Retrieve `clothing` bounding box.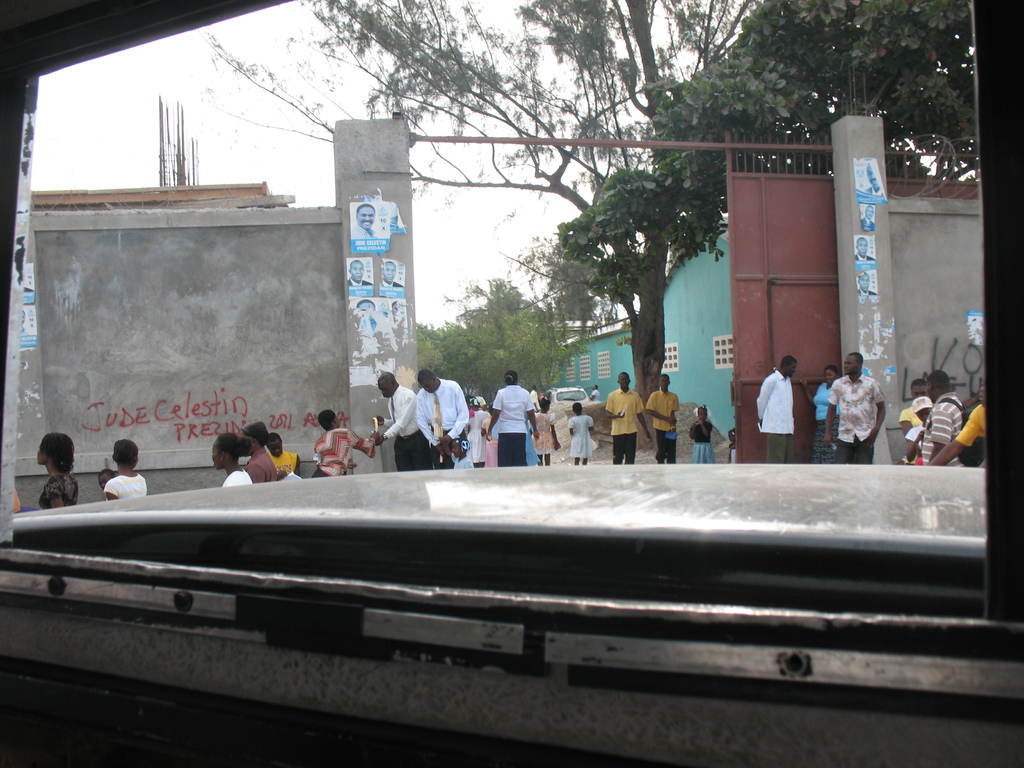
Bounding box: bbox=(385, 388, 429, 472).
